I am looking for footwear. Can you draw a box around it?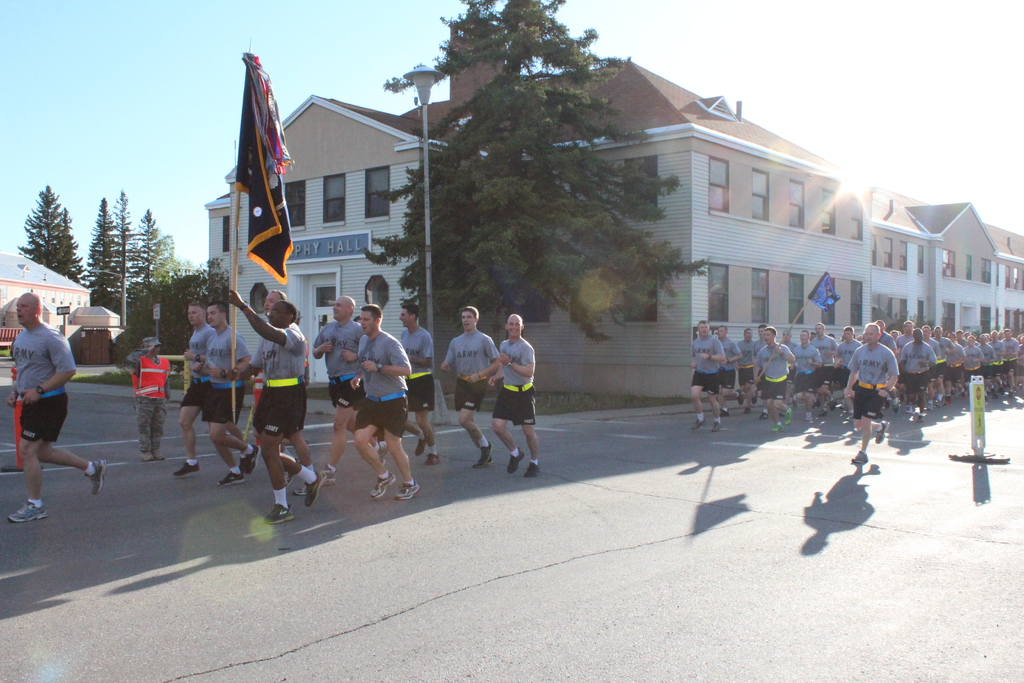
Sure, the bounding box is x1=216 y1=467 x2=246 y2=486.
